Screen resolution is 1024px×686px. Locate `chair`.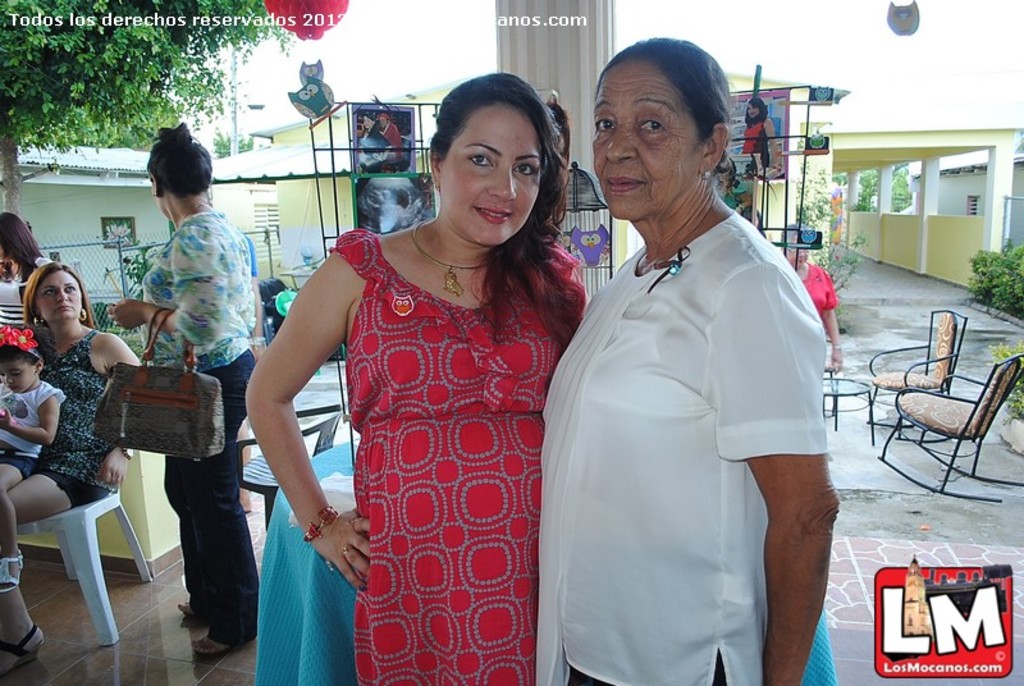
rect(873, 352, 1023, 504).
